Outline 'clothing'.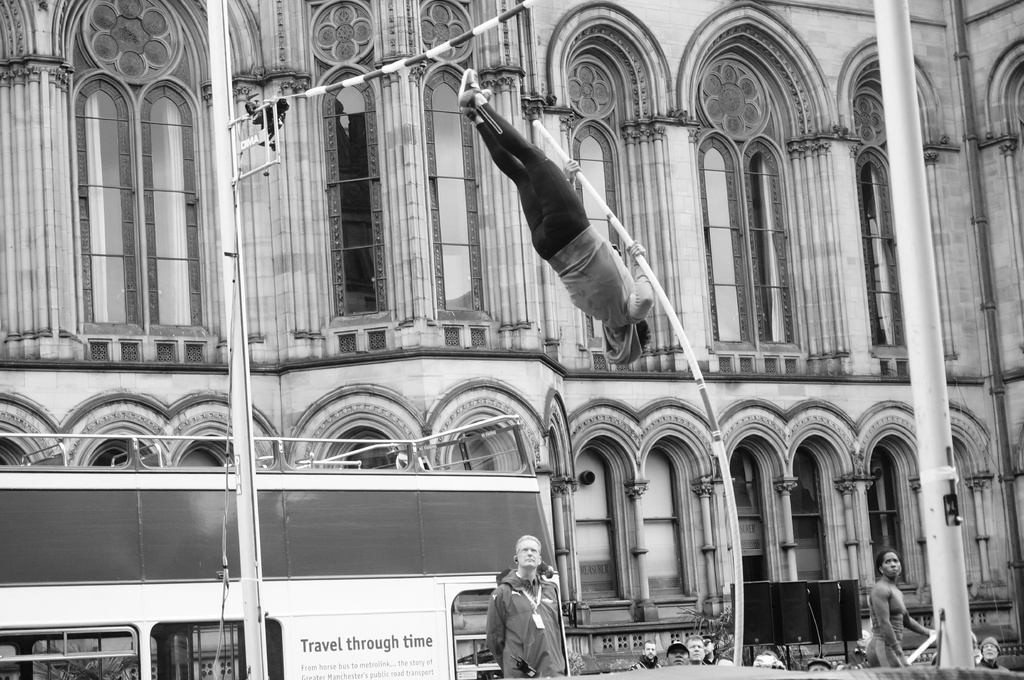
Outline: <bbox>472, 564, 563, 676</bbox>.
